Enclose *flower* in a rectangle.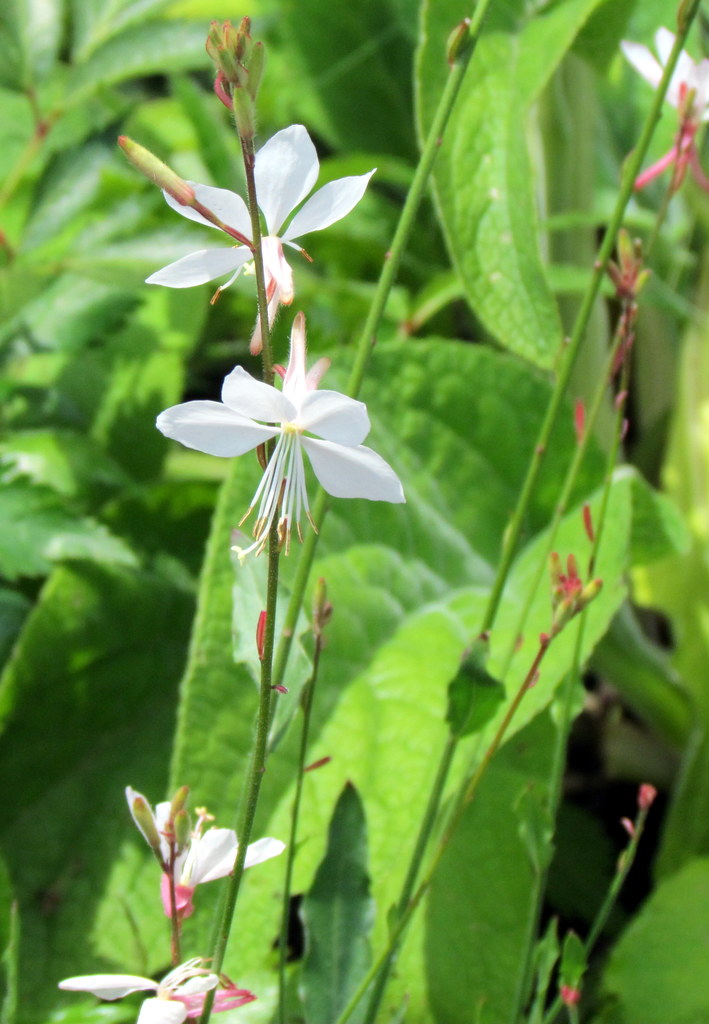
BBox(139, 124, 376, 346).
